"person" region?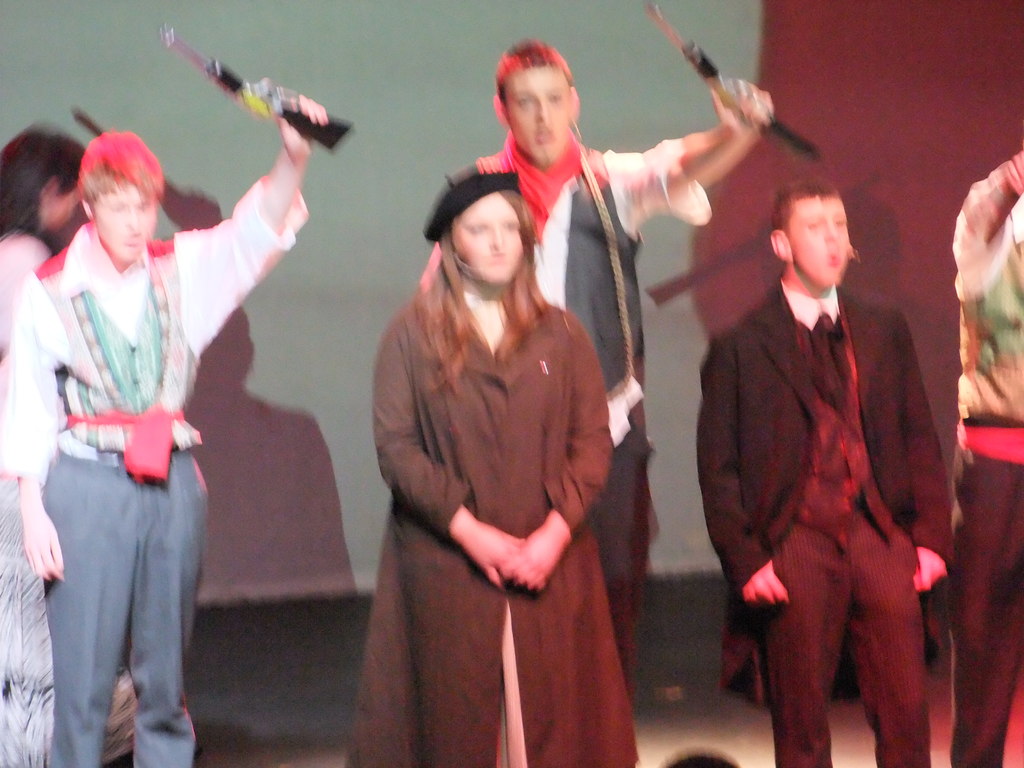
{"left": 350, "top": 169, "right": 636, "bottom": 767}
